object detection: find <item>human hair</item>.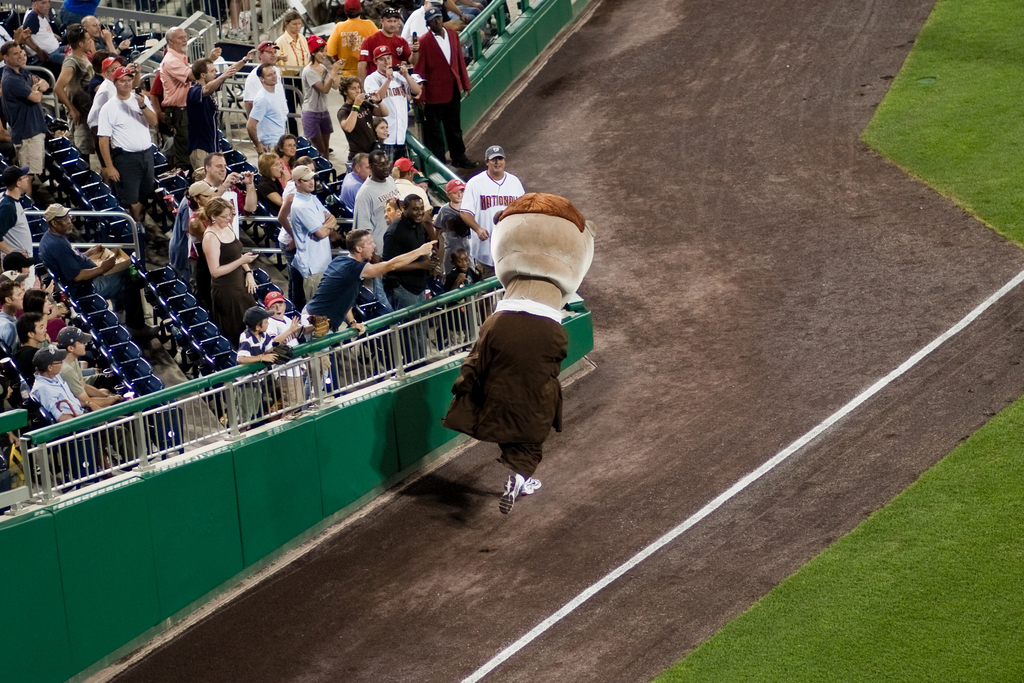
bbox=[261, 152, 281, 181].
